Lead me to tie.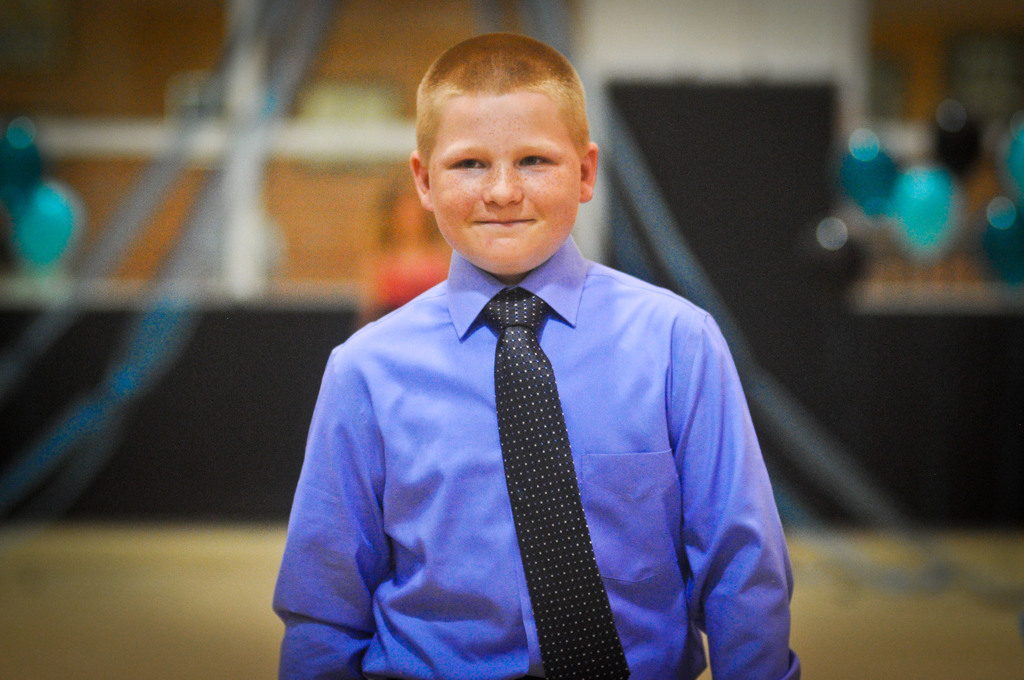
Lead to [x1=481, y1=293, x2=630, y2=679].
